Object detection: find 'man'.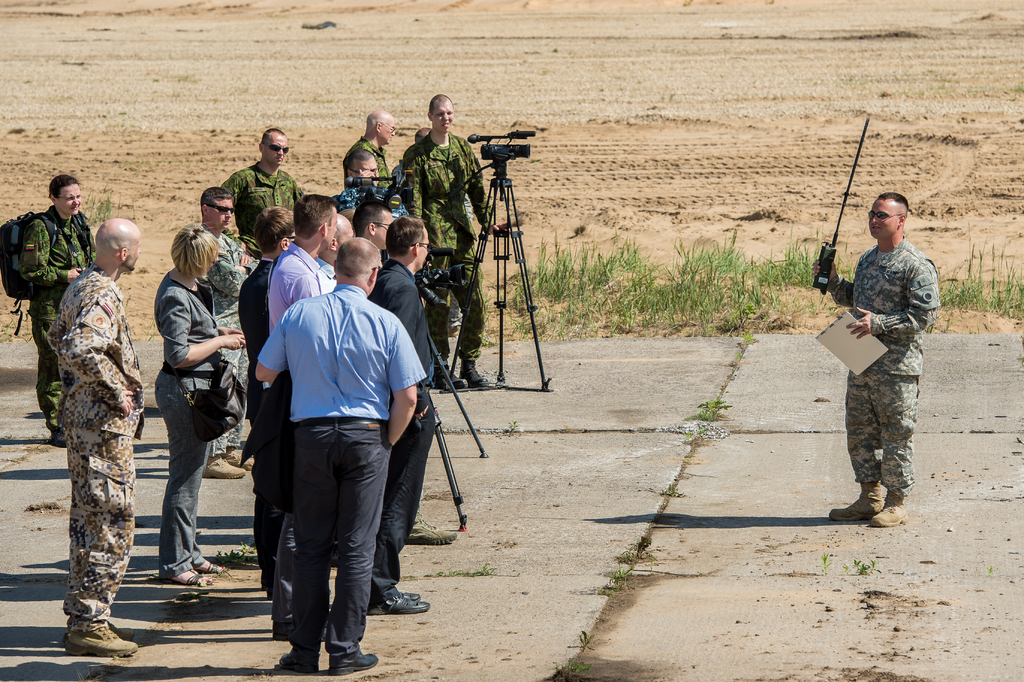
detection(191, 182, 248, 476).
